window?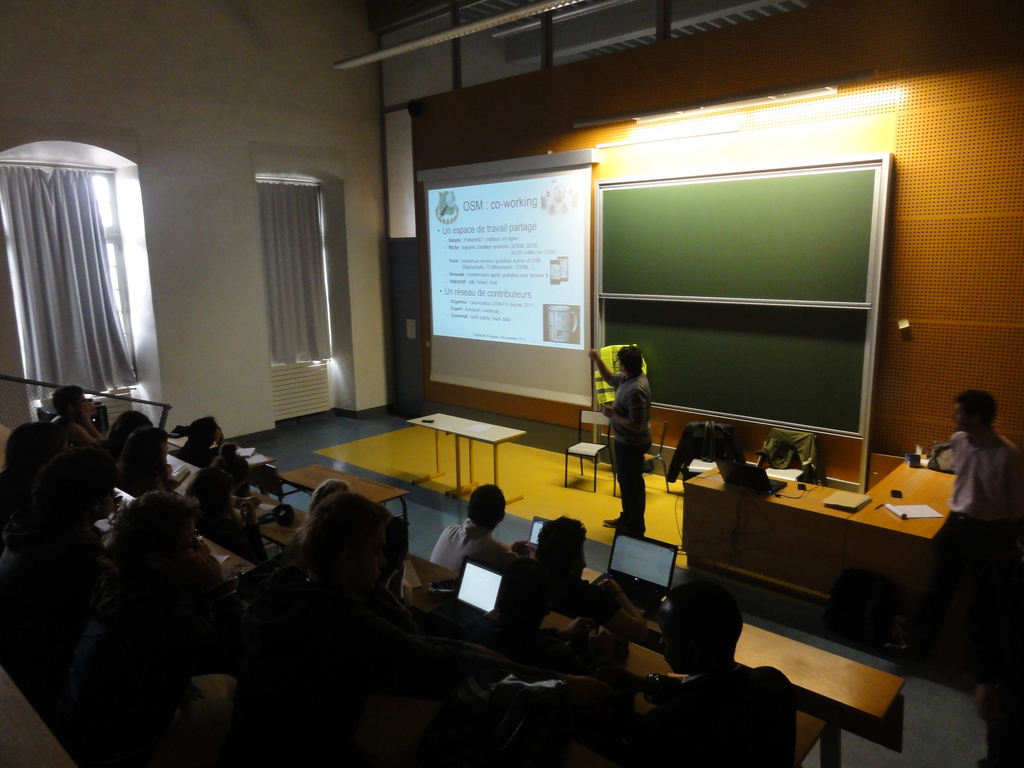
bbox=(0, 154, 143, 408)
